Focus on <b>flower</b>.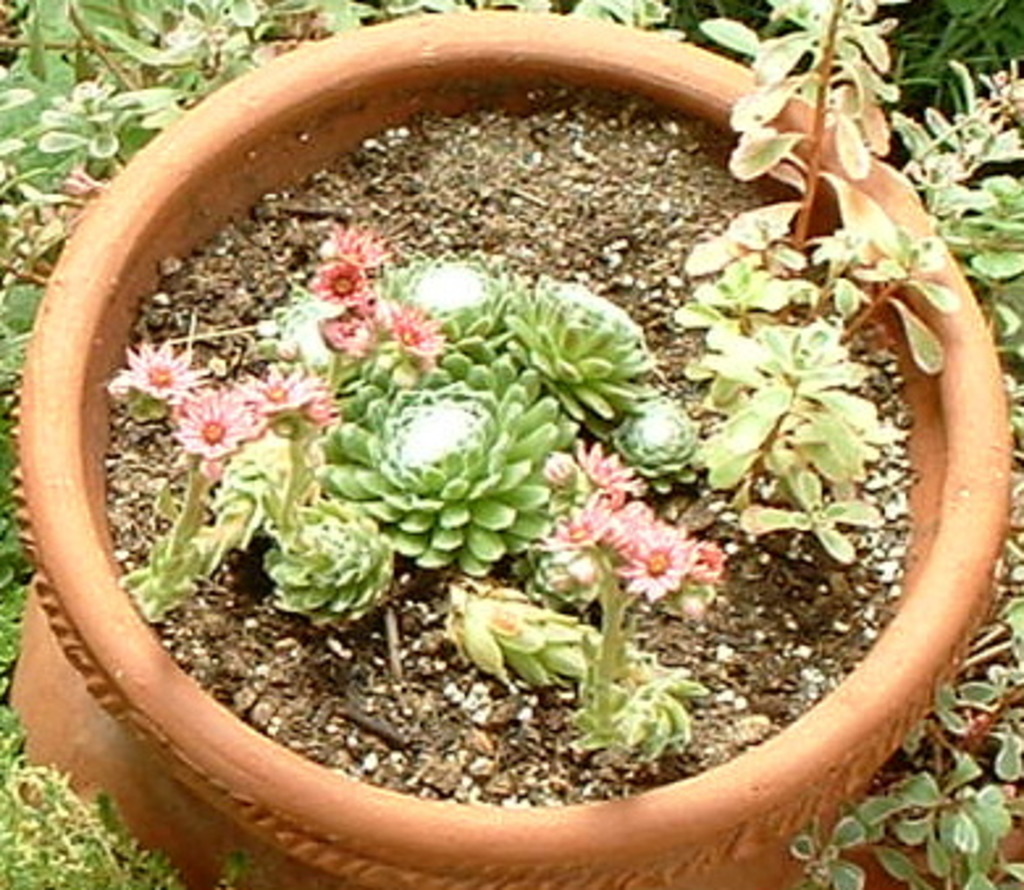
Focused at x1=307, y1=252, x2=381, y2=310.
